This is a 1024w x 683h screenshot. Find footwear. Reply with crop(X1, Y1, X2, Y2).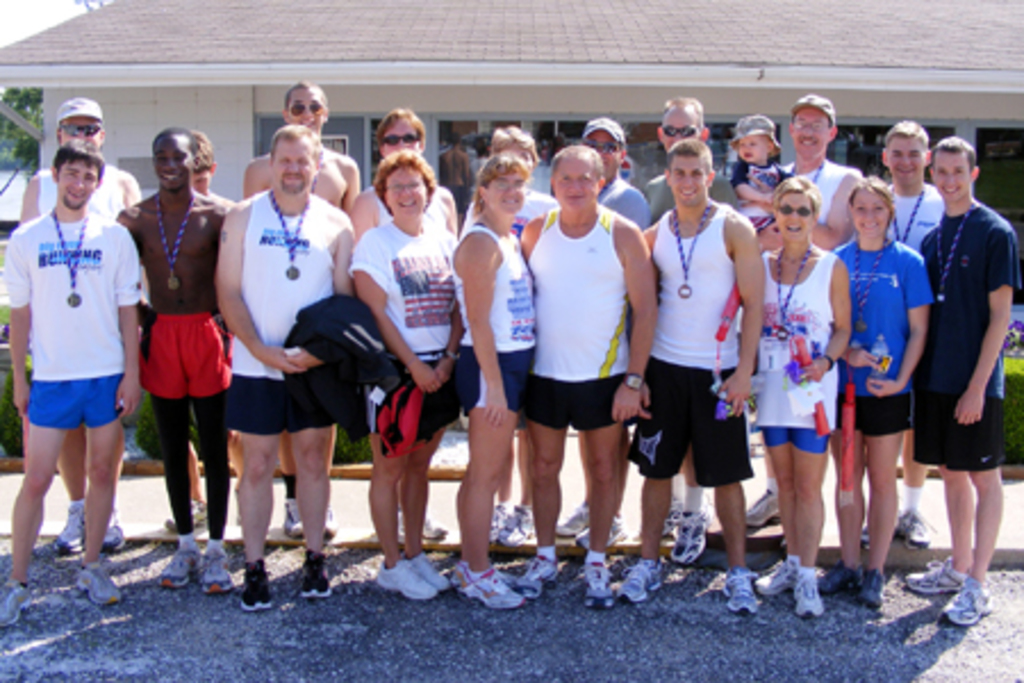
crop(451, 560, 526, 612).
